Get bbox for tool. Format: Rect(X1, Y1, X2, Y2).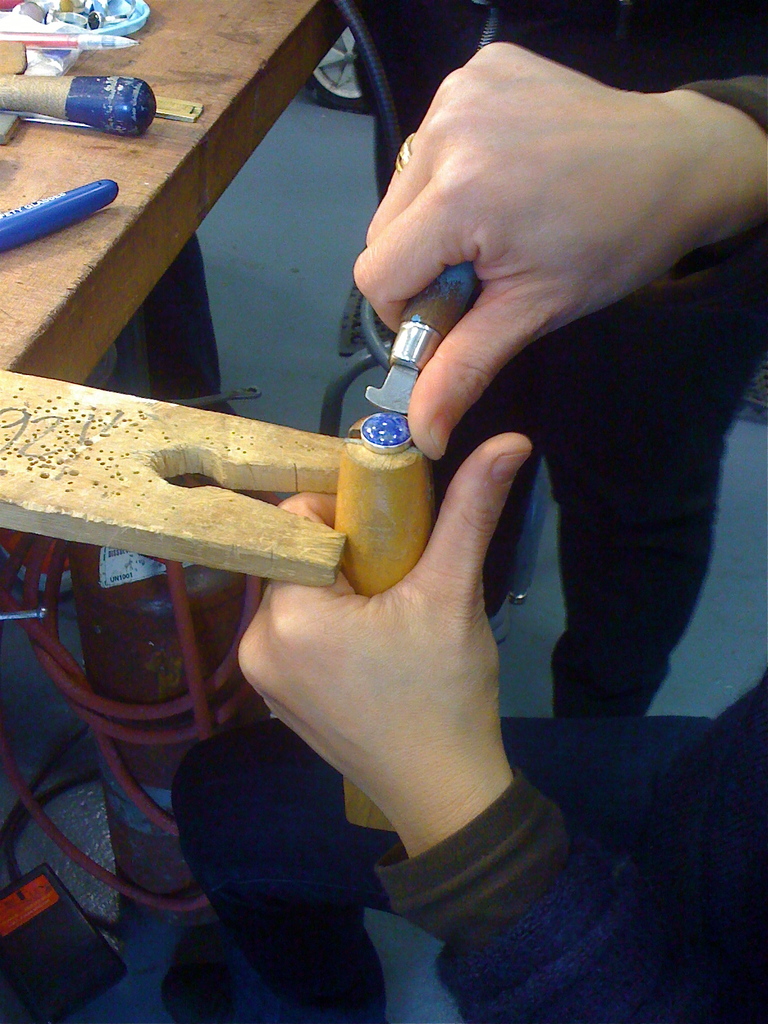
Rect(358, 265, 486, 421).
